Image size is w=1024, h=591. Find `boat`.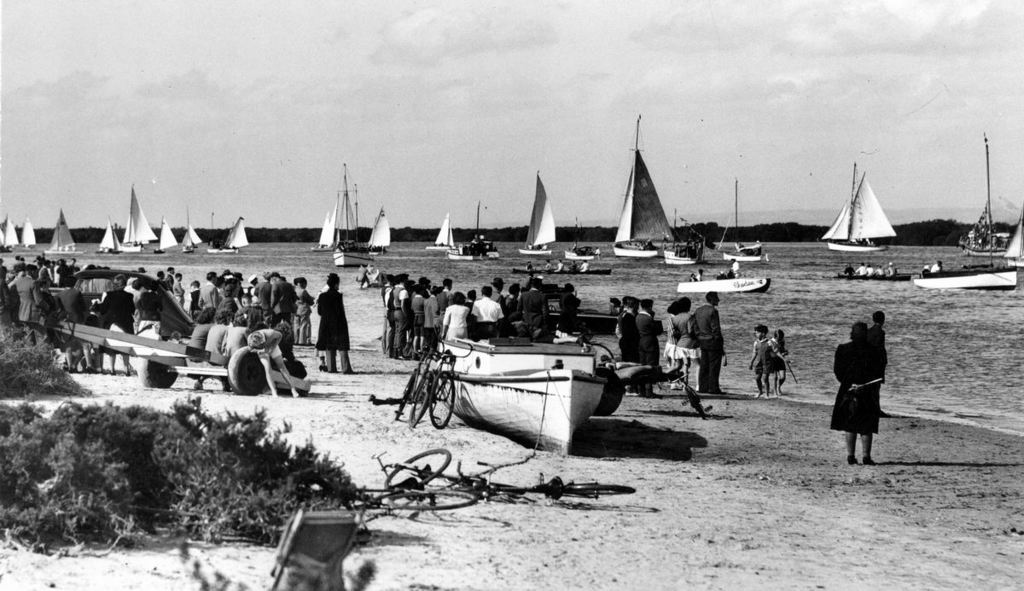
box(446, 239, 473, 260).
